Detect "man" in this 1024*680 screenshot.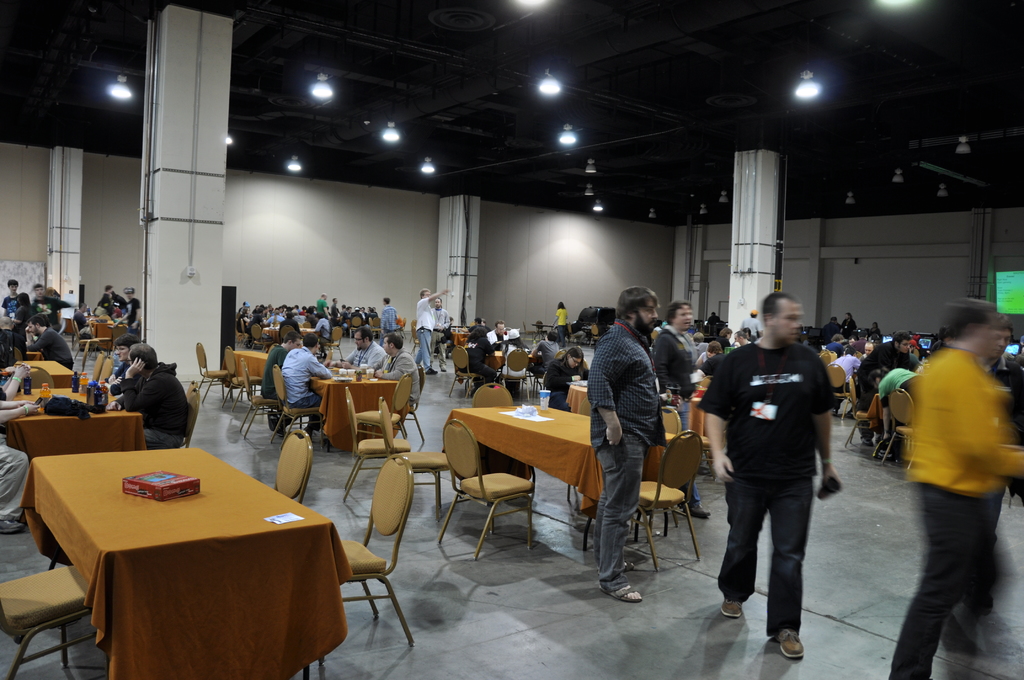
Detection: crop(384, 298, 397, 327).
